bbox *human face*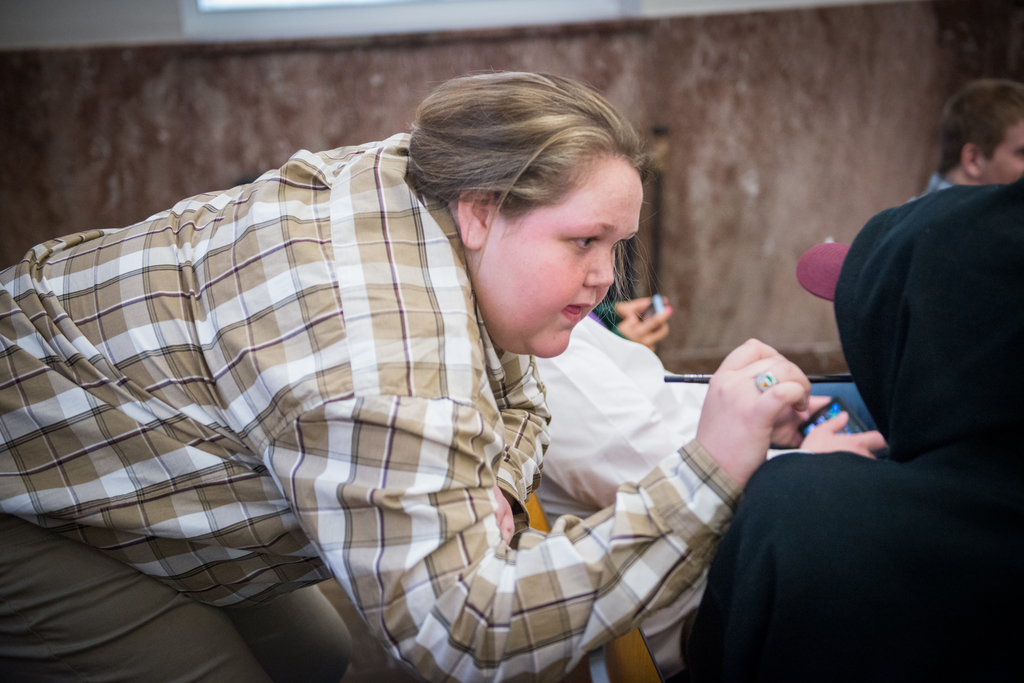
(left=470, top=157, right=646, bottom=362)
